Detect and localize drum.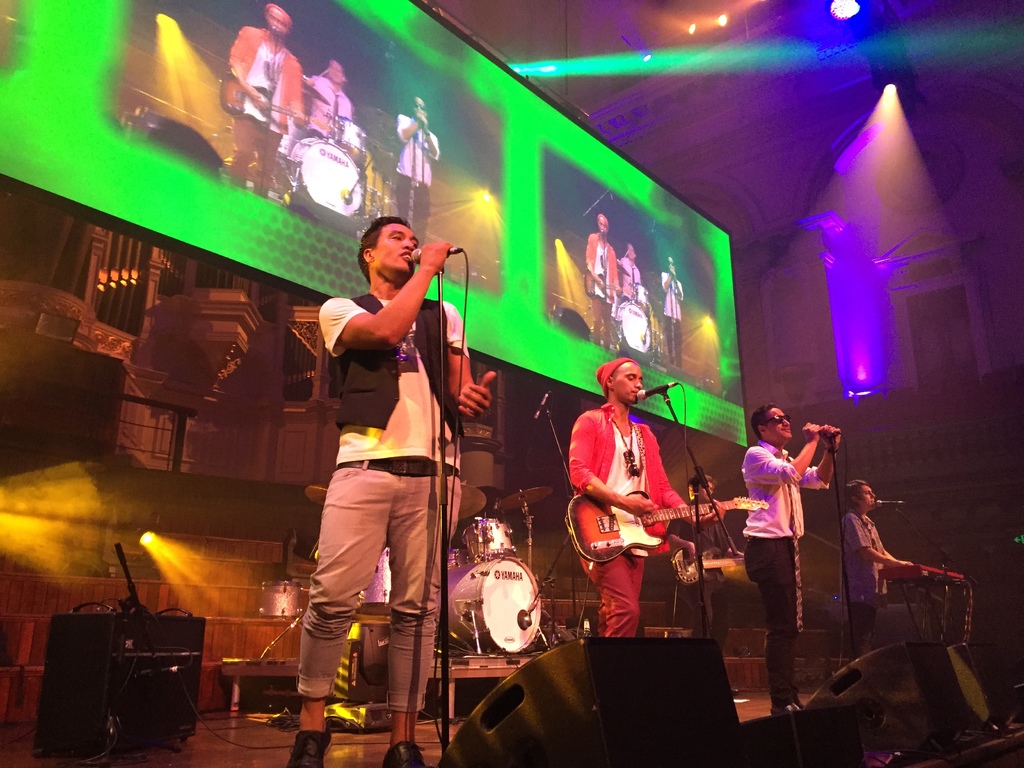
Localized at [289,138,365,218].
